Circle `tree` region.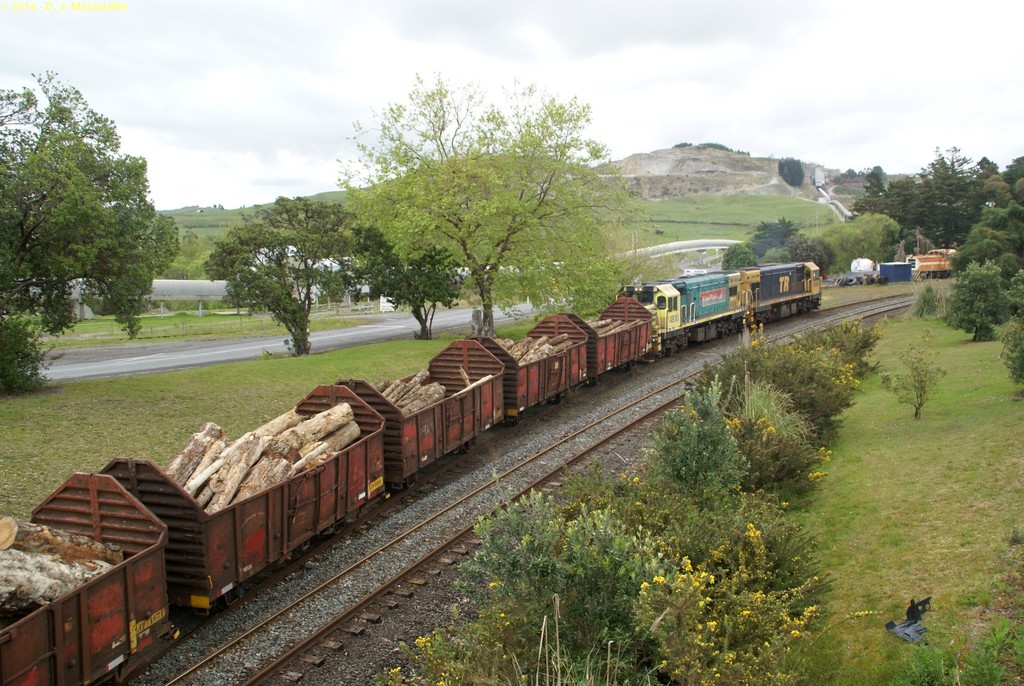
Region: pyautogui.locateOnScreen(775, 151, 805, 186).
